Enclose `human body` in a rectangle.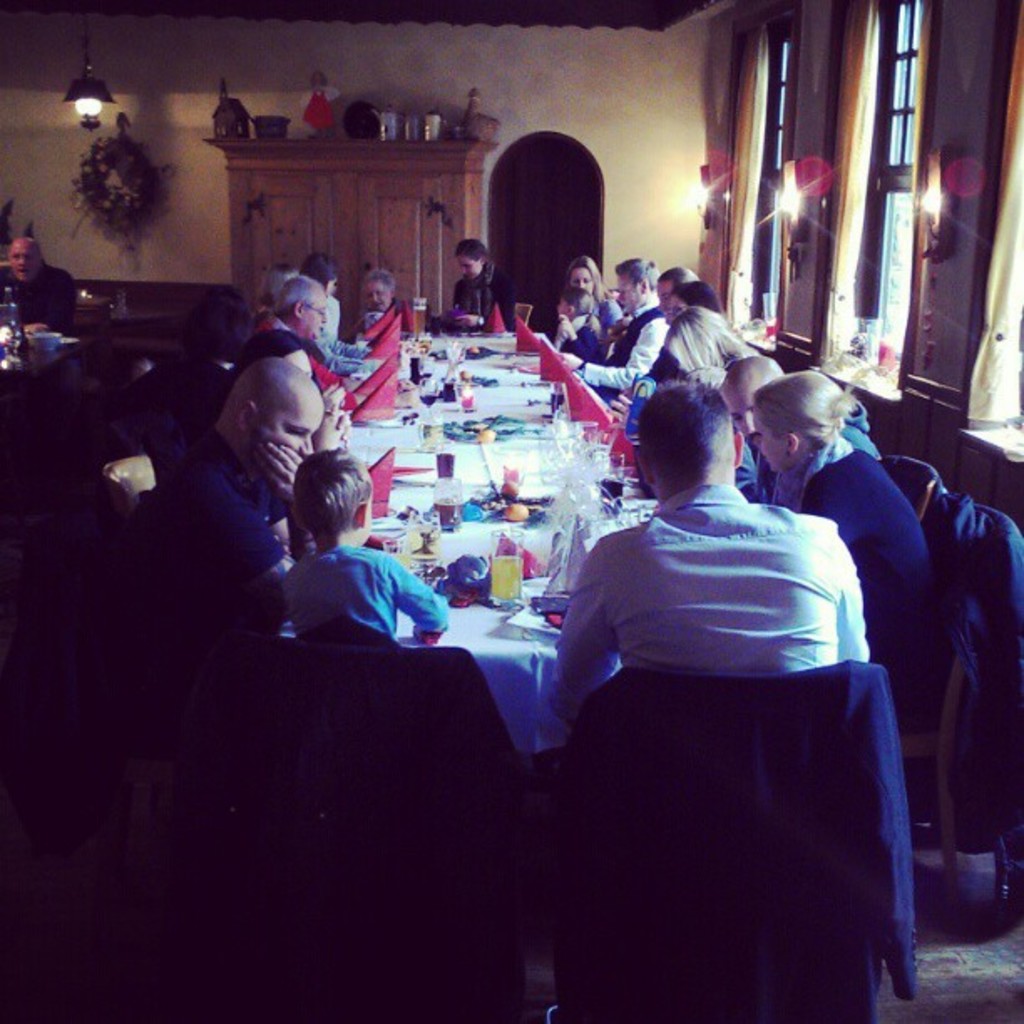
left=606, top=256, right=676, bottom=373.
